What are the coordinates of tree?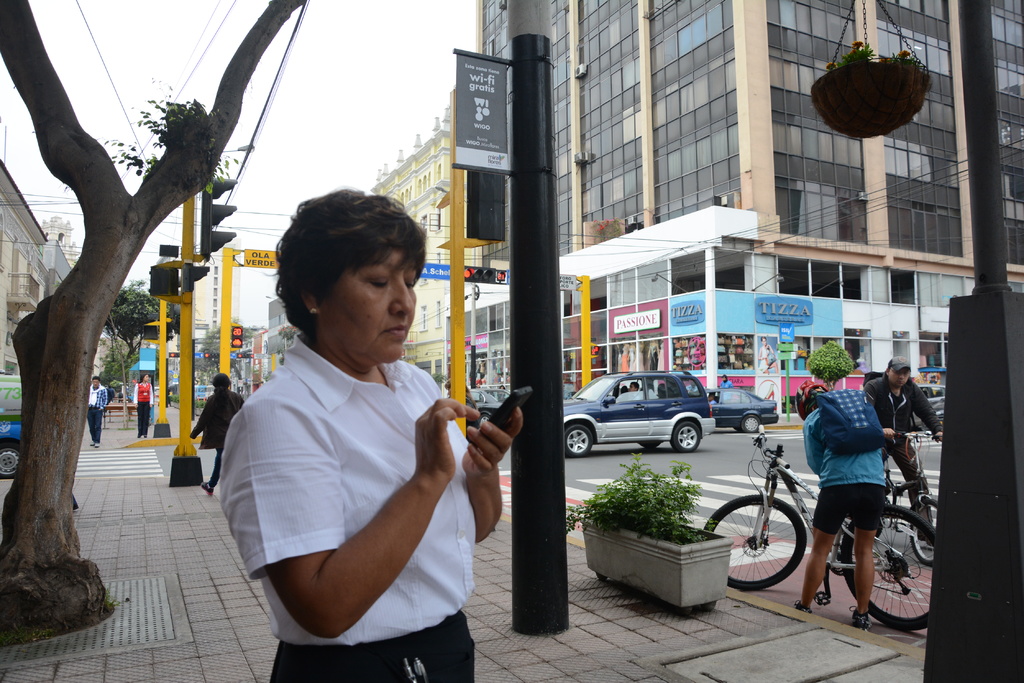
<region>0, 0, 308, 643</region>.
